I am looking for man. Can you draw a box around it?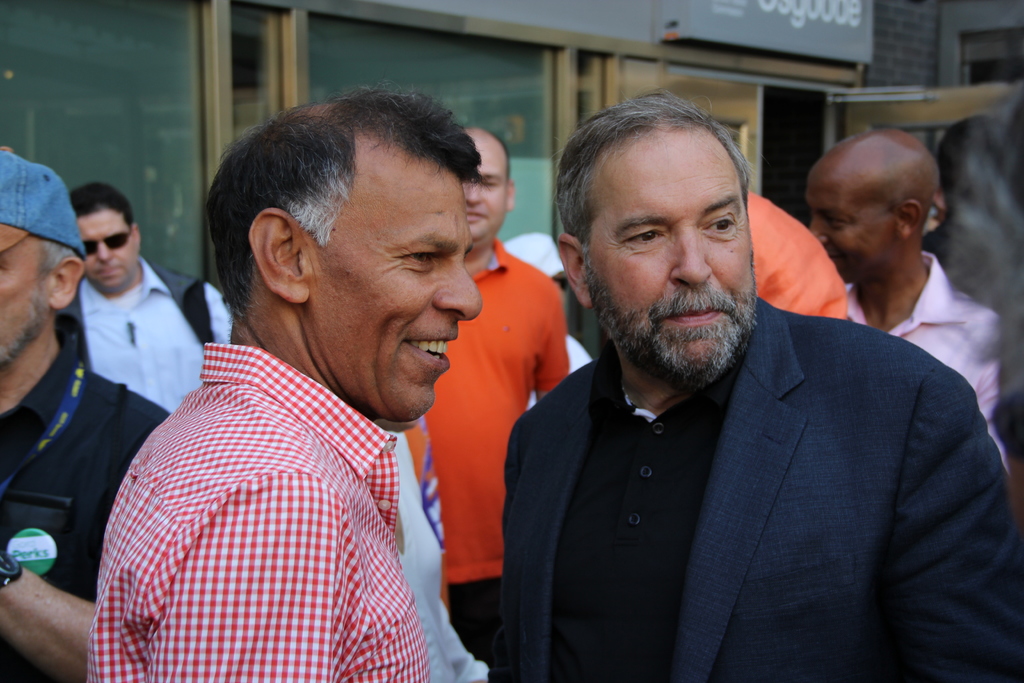
Sure, the bounding box is 422 126 570 682.
